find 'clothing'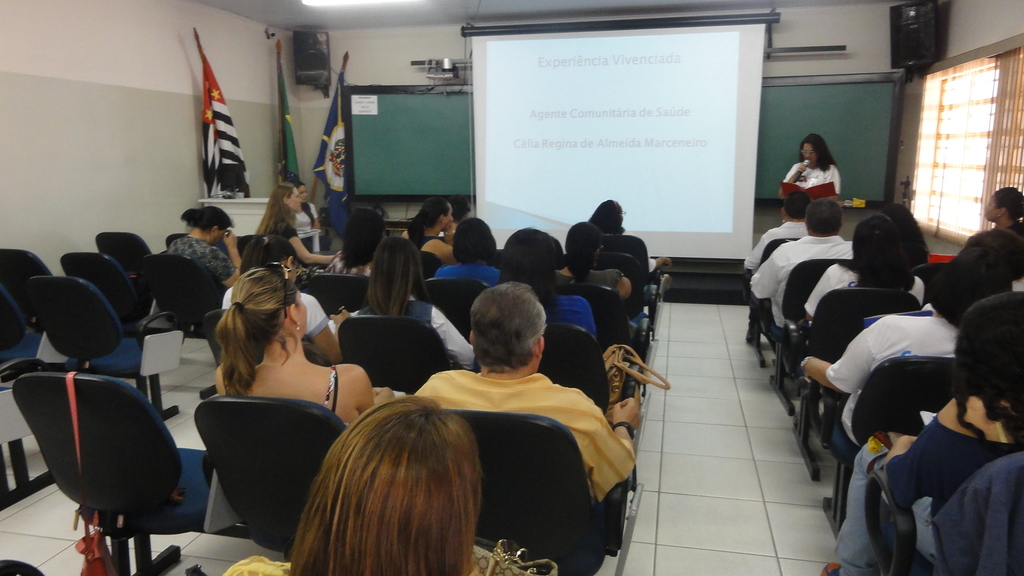
x1=431 y1=262 x2=507 y2=291
